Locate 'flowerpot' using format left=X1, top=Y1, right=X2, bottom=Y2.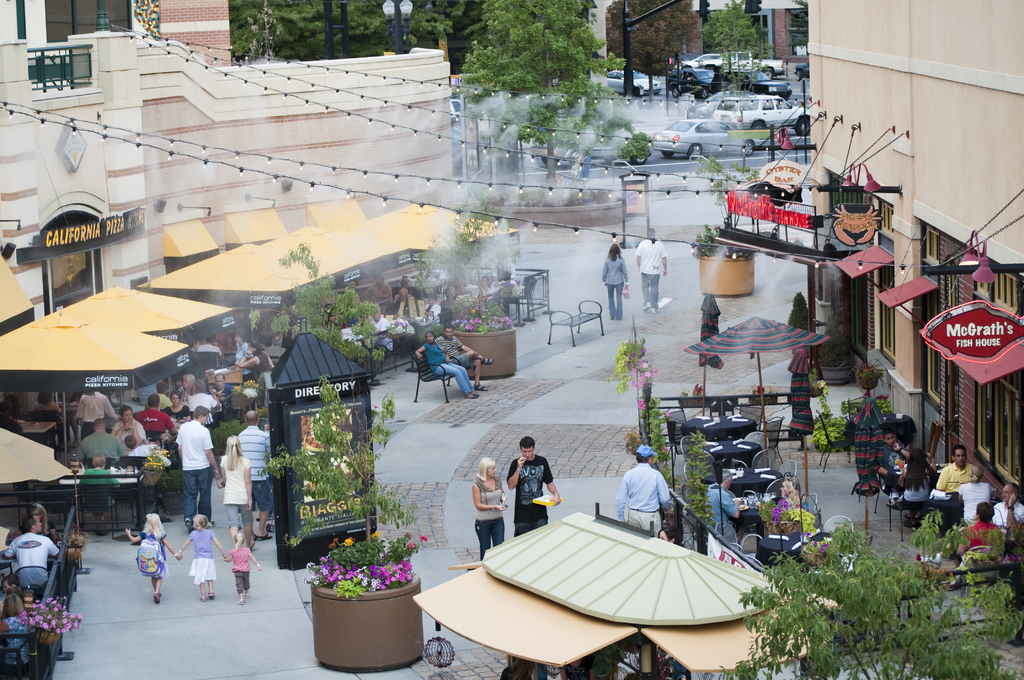
left=676, top=397, right=708, bottom=408.
